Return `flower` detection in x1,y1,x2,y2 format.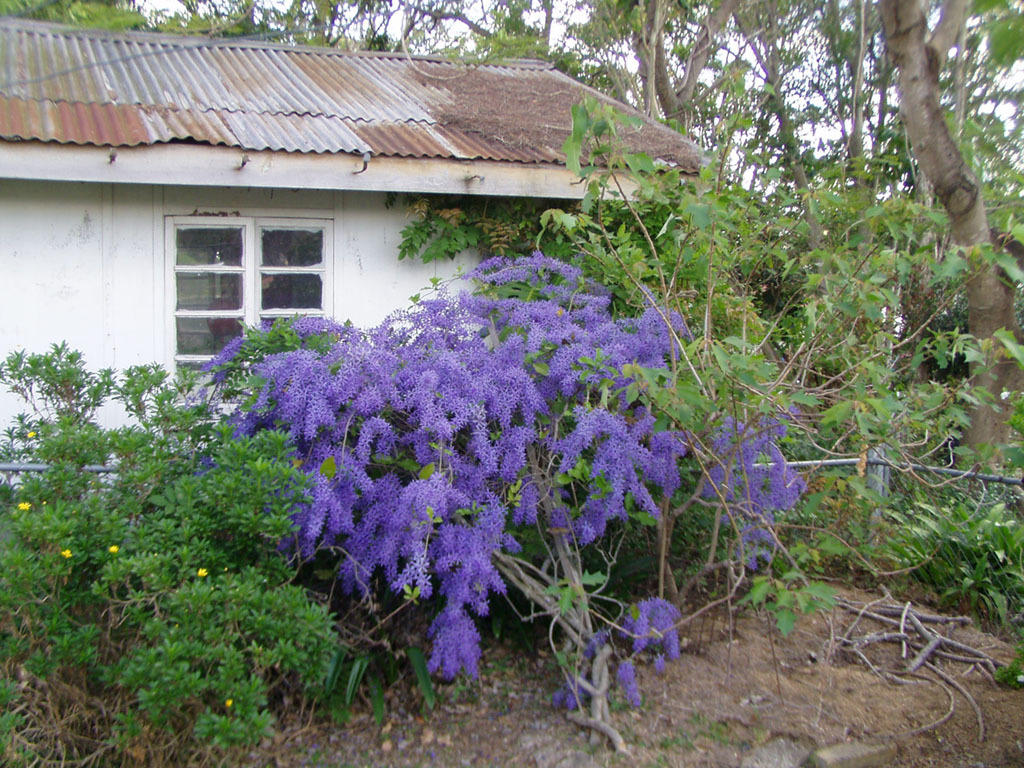
62,550,70,556.
